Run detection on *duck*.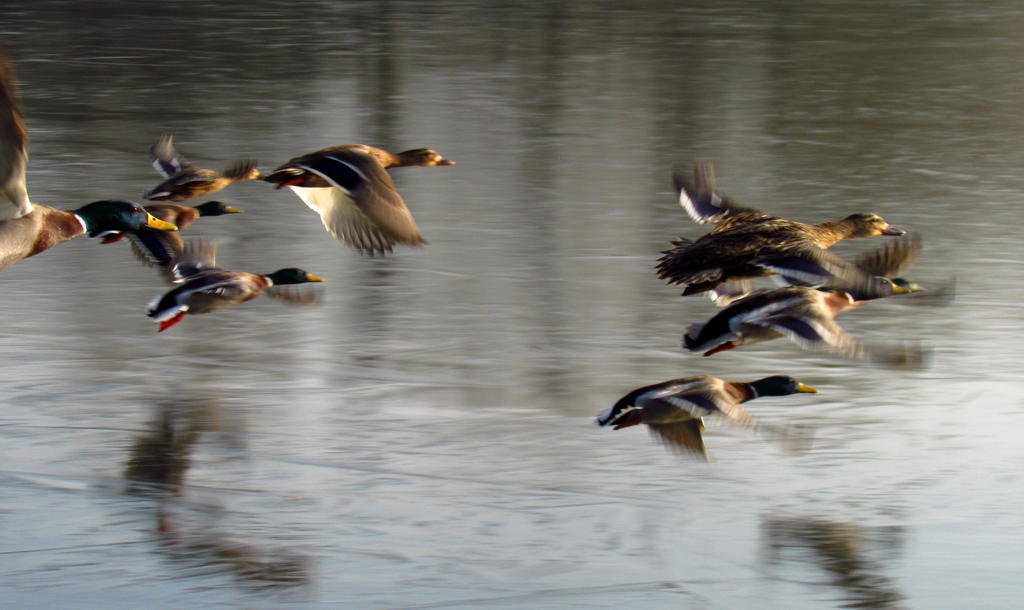
Result: {"x1": 145, "y1": 131, "x2": 275, "y2": 191}.
